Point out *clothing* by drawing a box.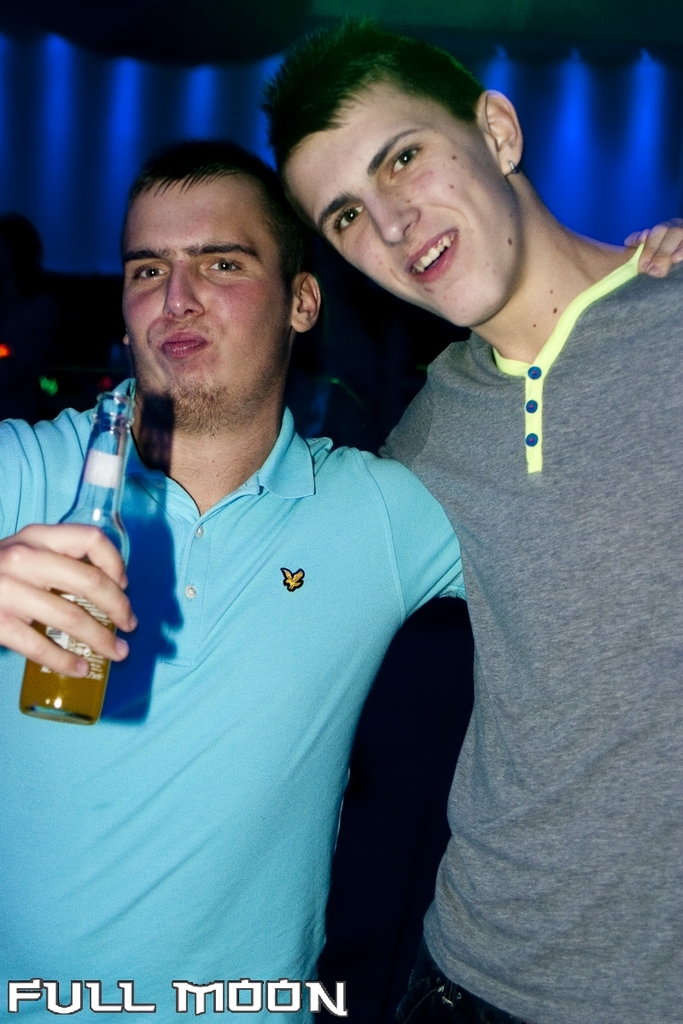
left=385, top=244, right=682, bottom=1023.
